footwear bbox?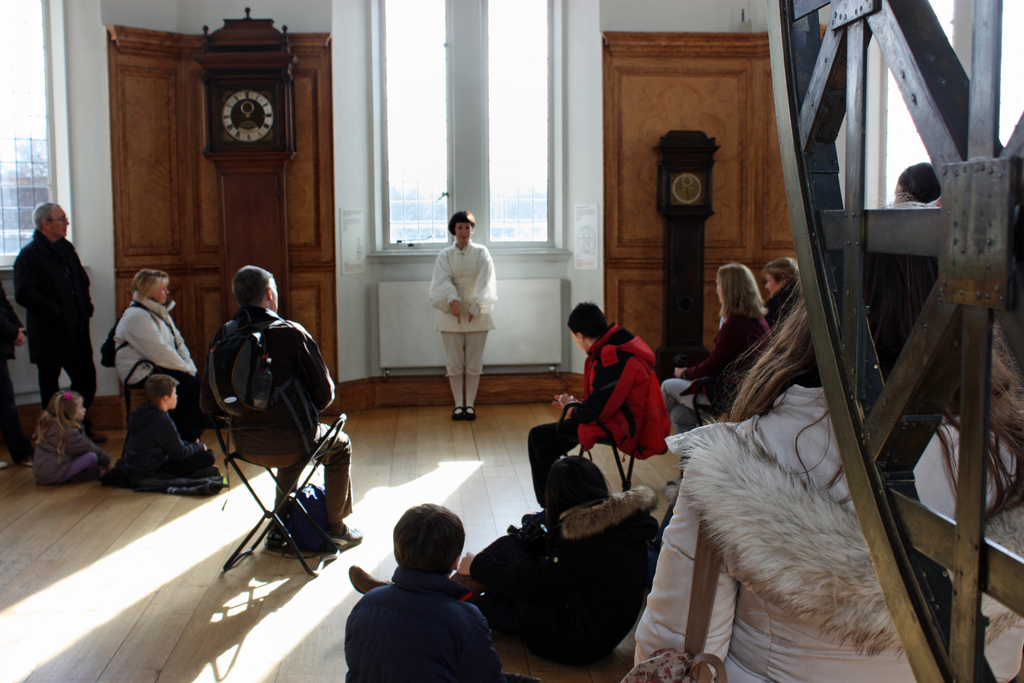
detection(463, 404, 477, 424)
